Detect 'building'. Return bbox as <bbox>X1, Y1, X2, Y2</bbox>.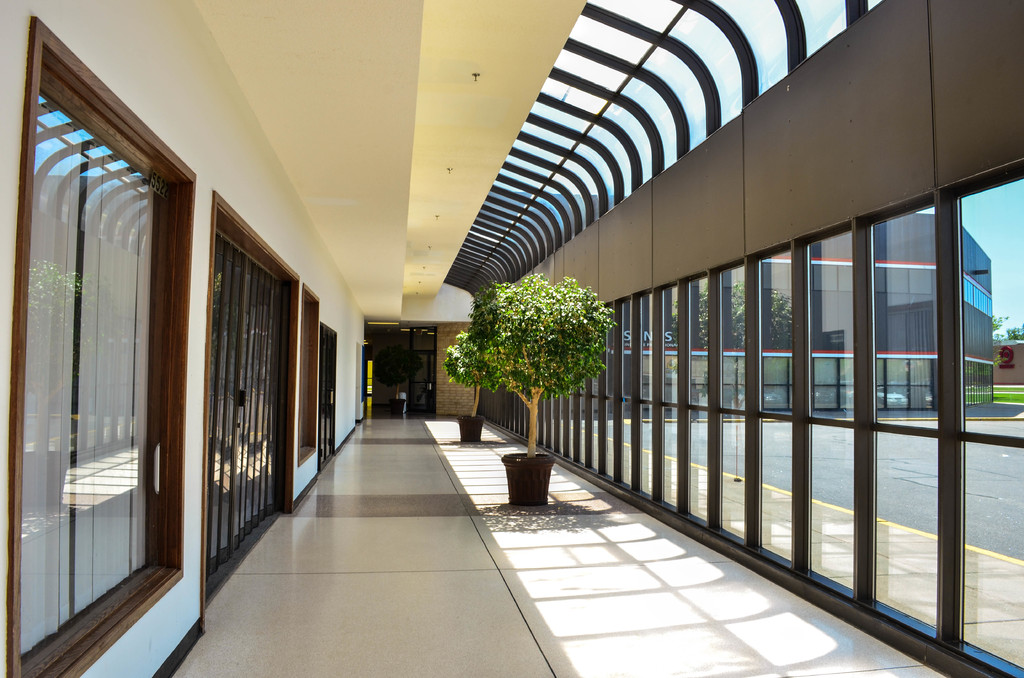
<bbox>0, 0, 1023, 674</bbox>.
